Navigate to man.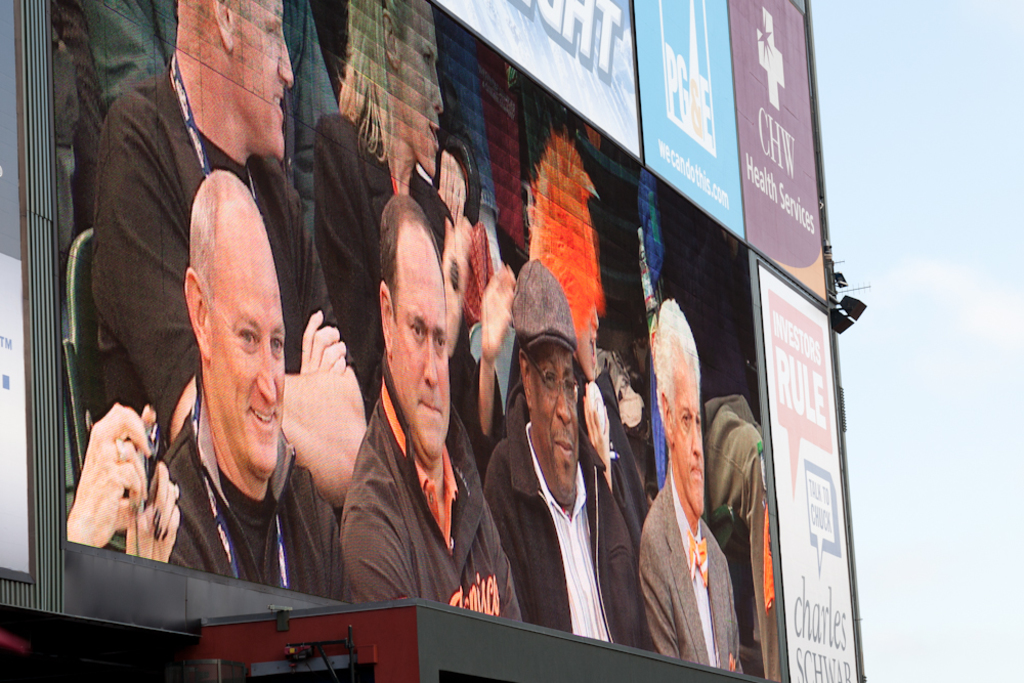
Navigation target: x1=340 y1=195 x2=524 y2=607.
